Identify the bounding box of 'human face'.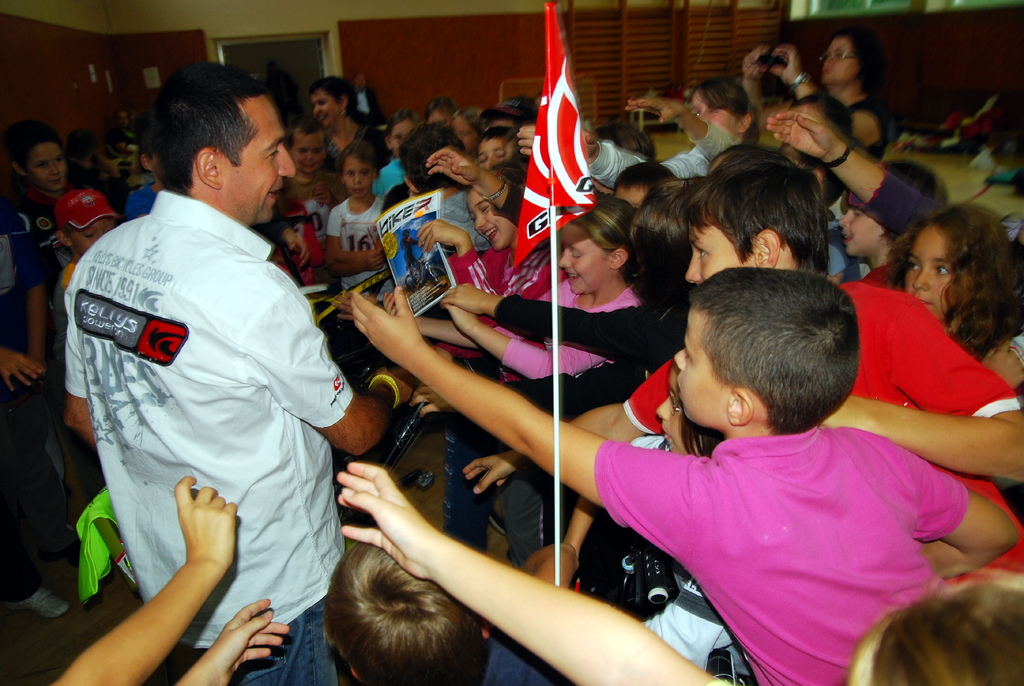
pyautogui.locateOnScreen(671, 306, 719, 423).
